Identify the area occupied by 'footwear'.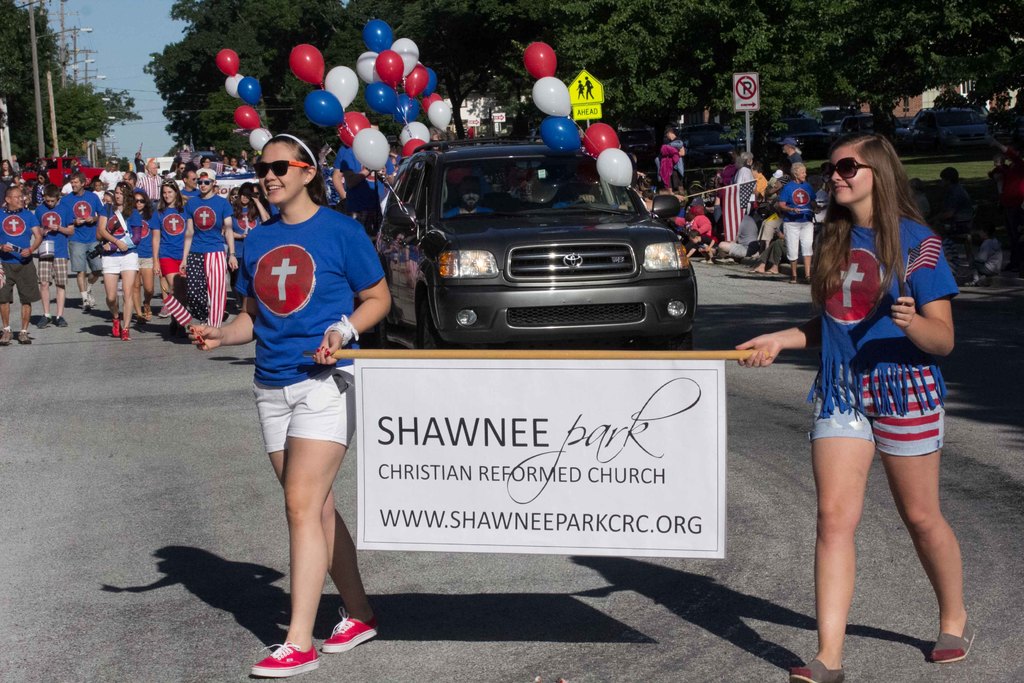
Area: 929:623:974:663.
